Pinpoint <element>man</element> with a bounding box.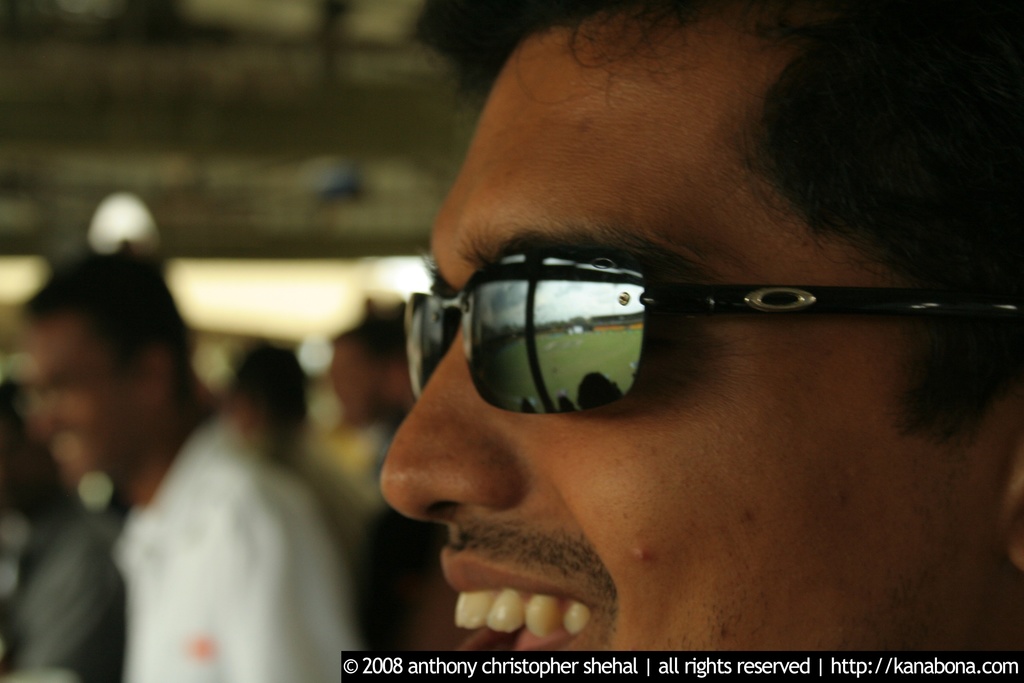
259,57,1023,682.
